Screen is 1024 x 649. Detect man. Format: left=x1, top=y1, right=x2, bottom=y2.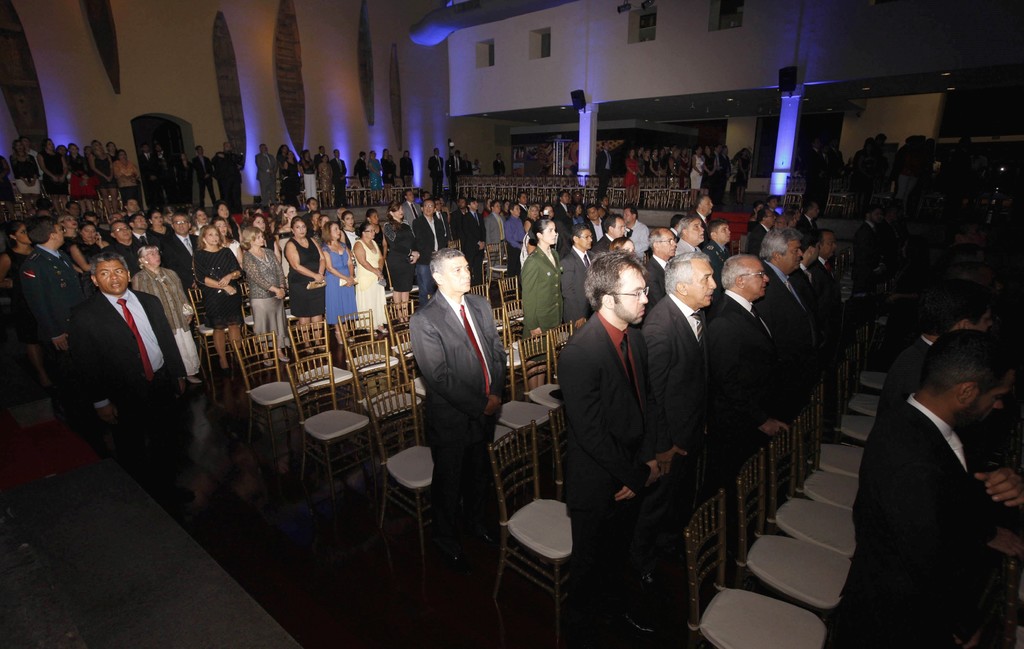
left=801, top=139, right=824, bottom=214.
